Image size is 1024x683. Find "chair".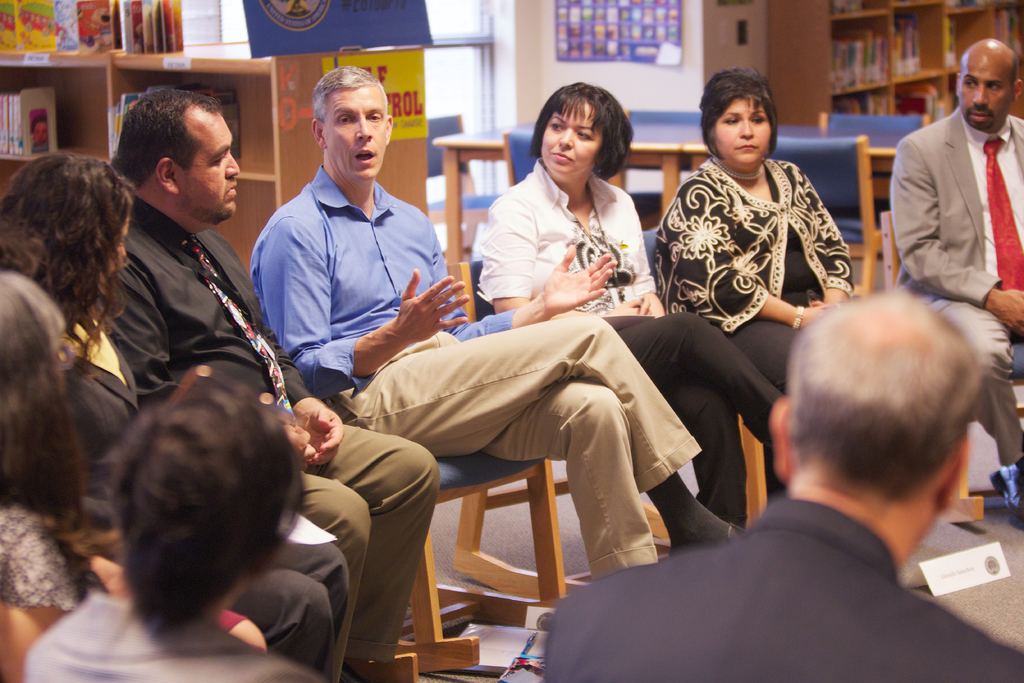
x1=767 y1=131 x2=890 y2=302.
